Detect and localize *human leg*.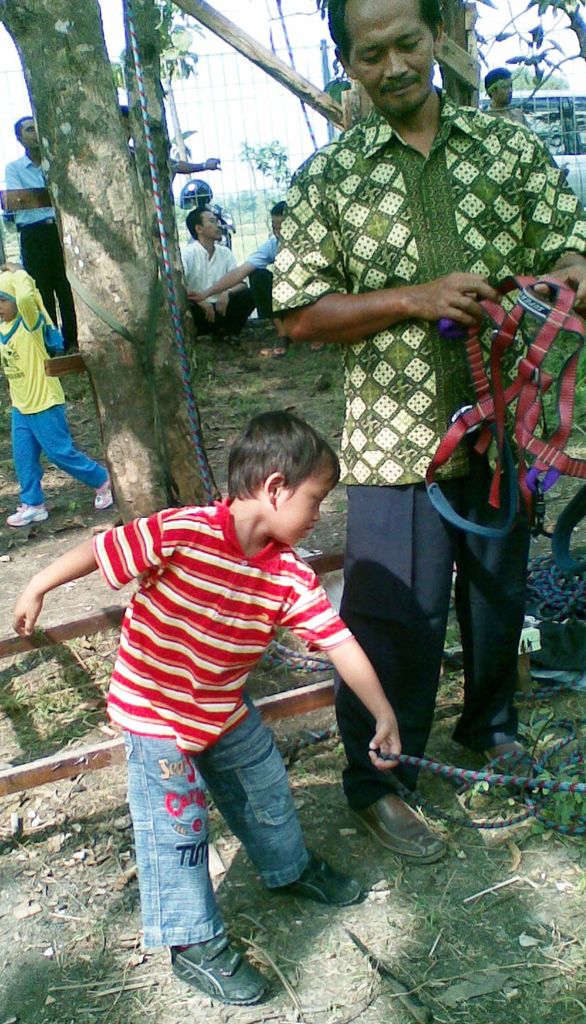
Localized at region(21, 221, 79, 346).
